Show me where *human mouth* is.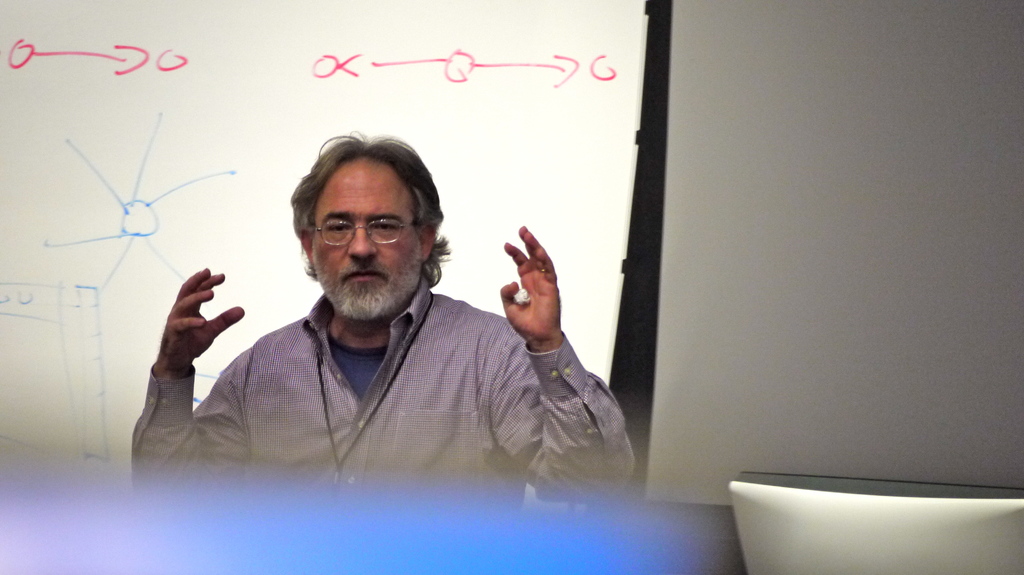
*human mouth* is at select_region(349, 272, 380, 279).
